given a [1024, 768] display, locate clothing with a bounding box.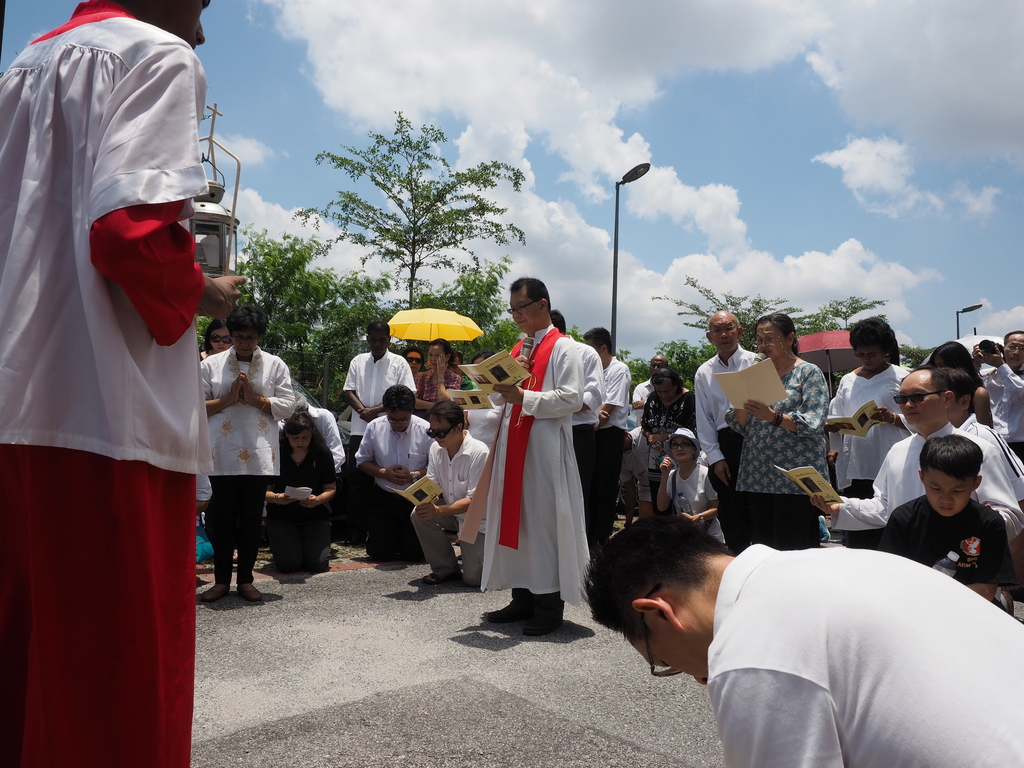
Located: [201, 352, 299, 580].
